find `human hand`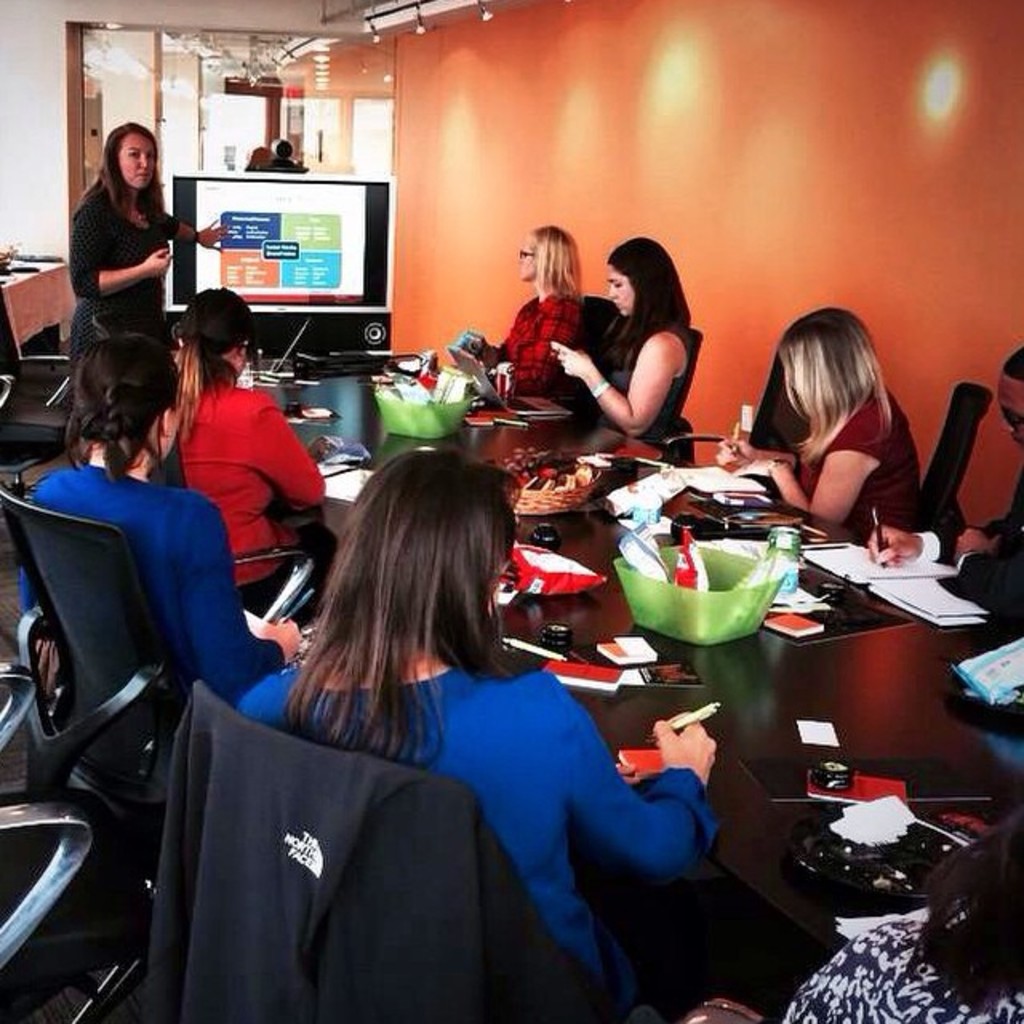
[left=147, top=250, right=176, bottom=280]
